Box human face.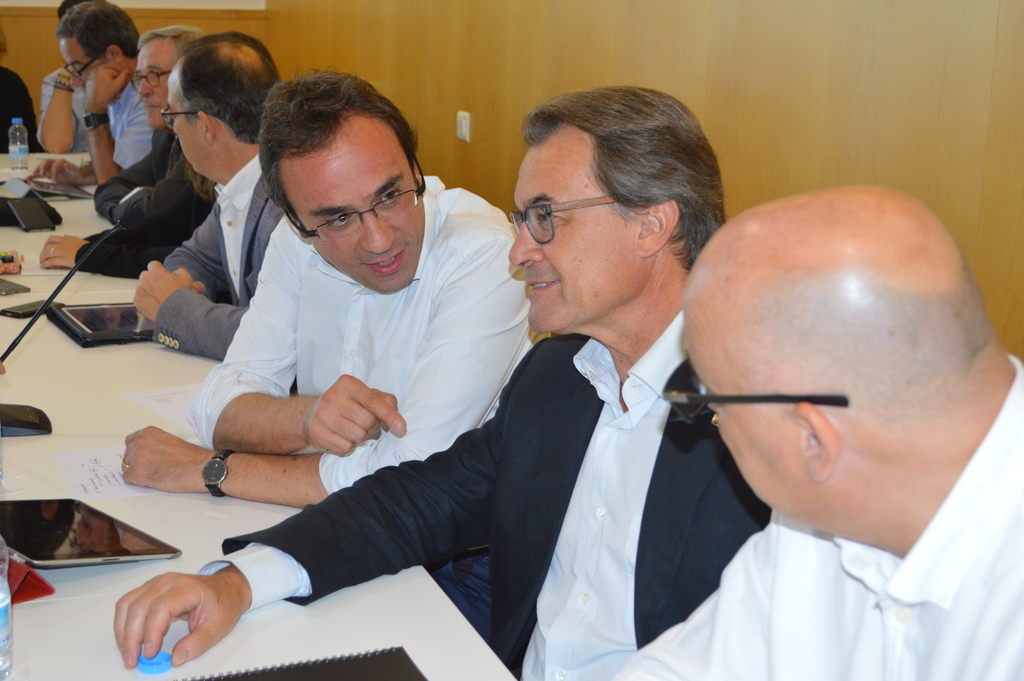
504 121 644 329.
